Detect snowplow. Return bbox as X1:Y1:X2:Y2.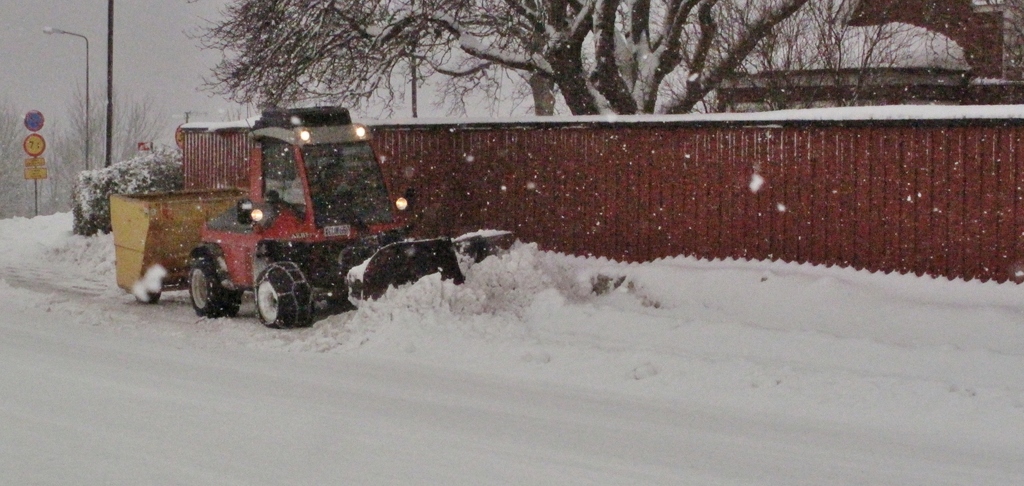
109:104:518:331.
